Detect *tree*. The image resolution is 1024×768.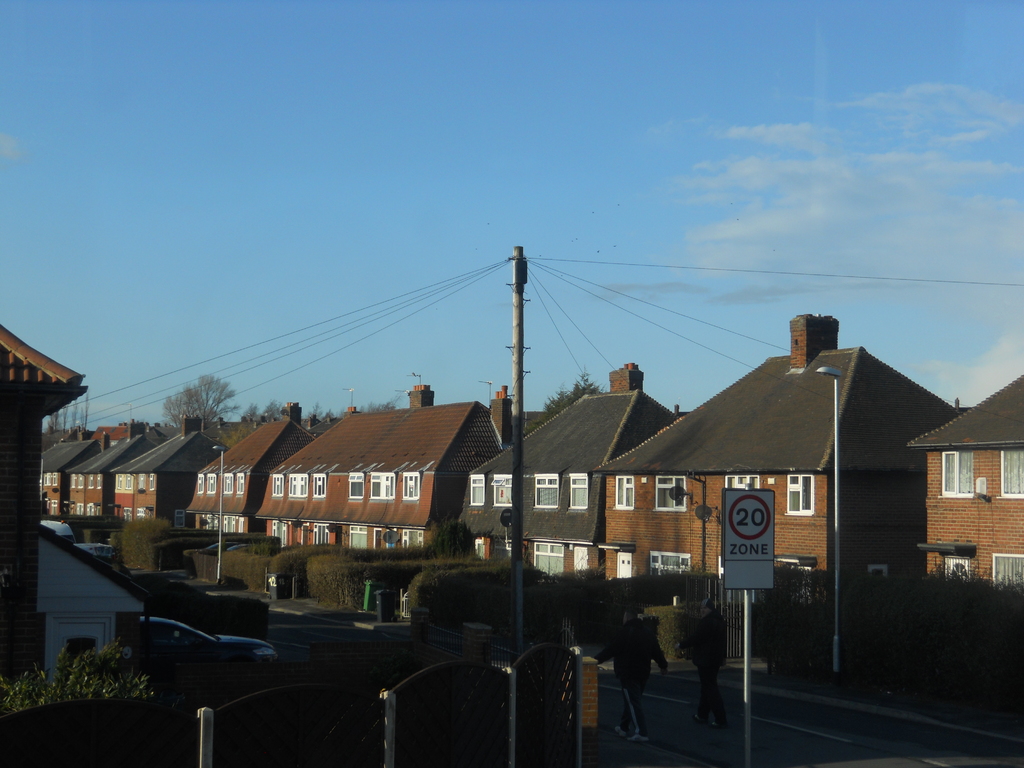
{"left": 165, "top": 394, "right": 188, "bottom": 428}.
